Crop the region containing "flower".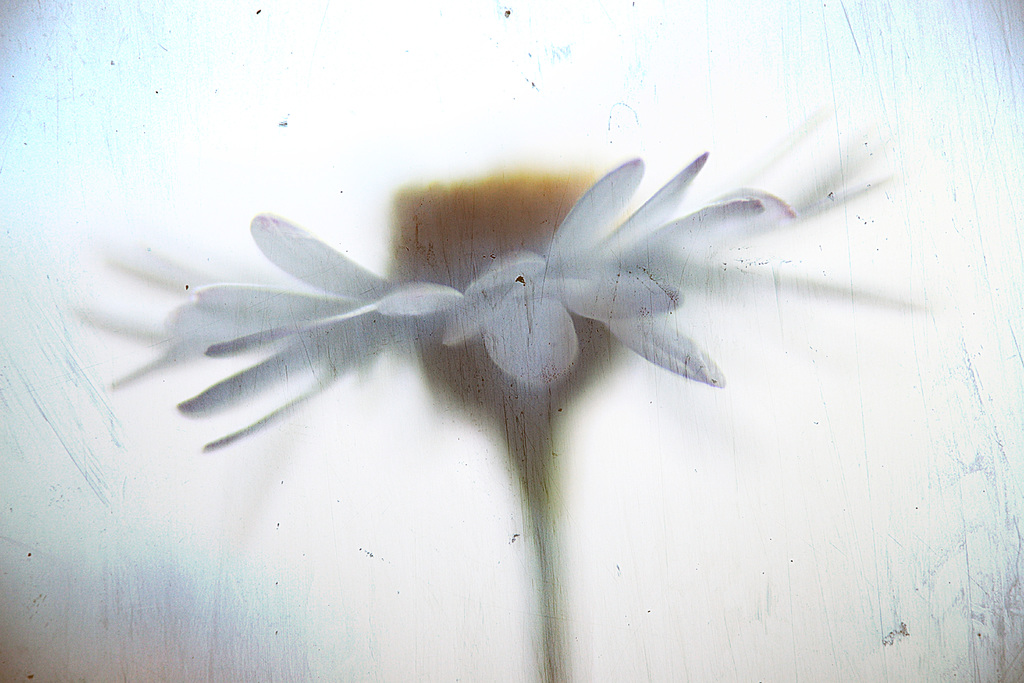
Crop region: x1=126, y1=122, x2=838, y2=559.
